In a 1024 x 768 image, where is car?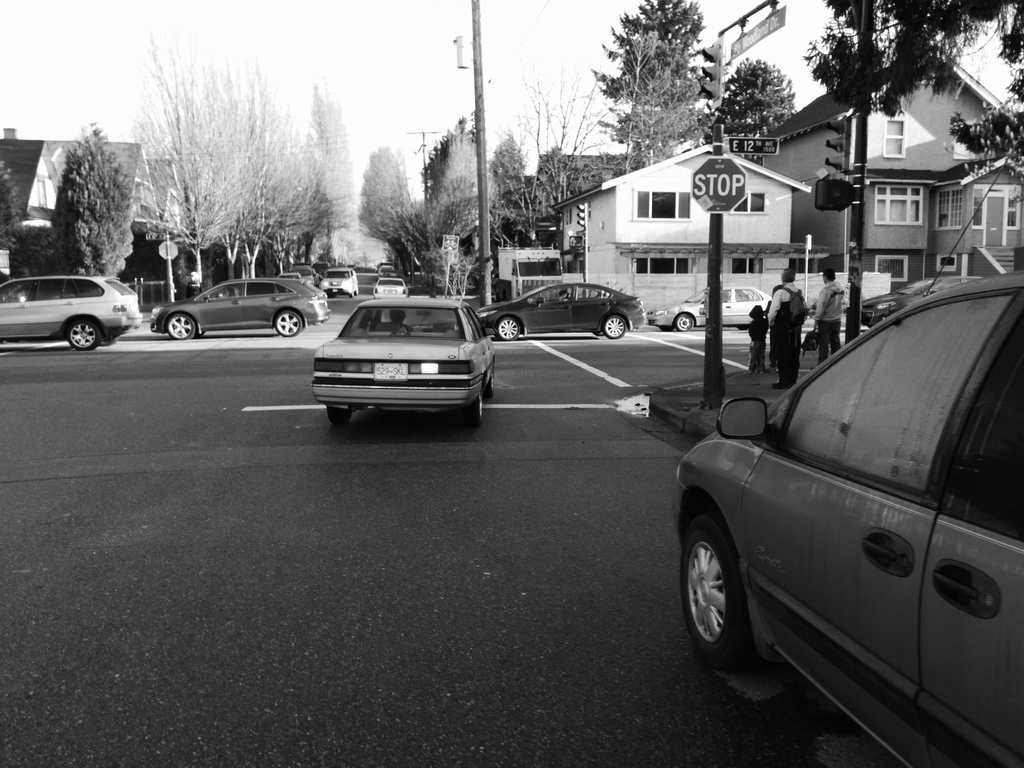
[left=474, top=281, right=644, bottom=337].
